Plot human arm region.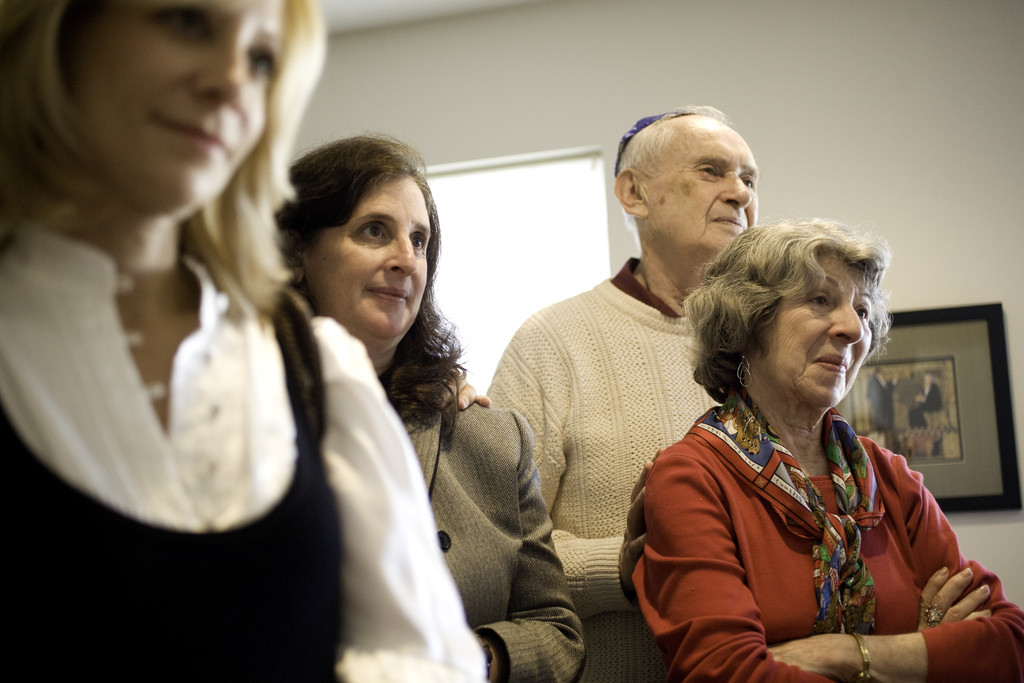
Plotted at {"left": 435, "top": 365, "right": 489, "bottom": 411}.
